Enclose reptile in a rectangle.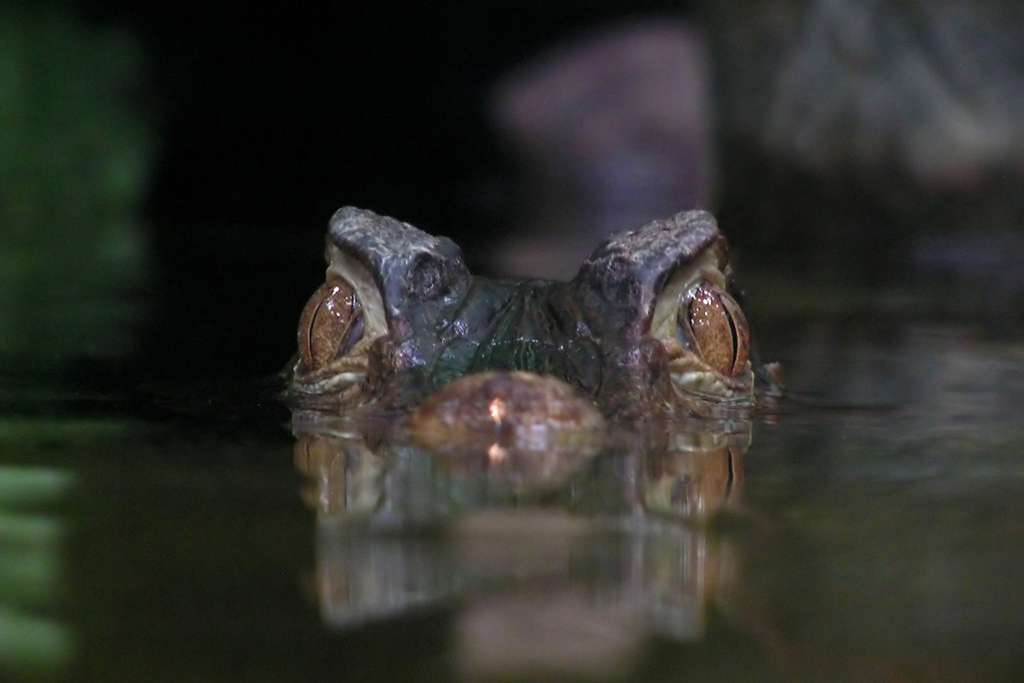
x1=271, y1=208, x2=792, y2=441.
